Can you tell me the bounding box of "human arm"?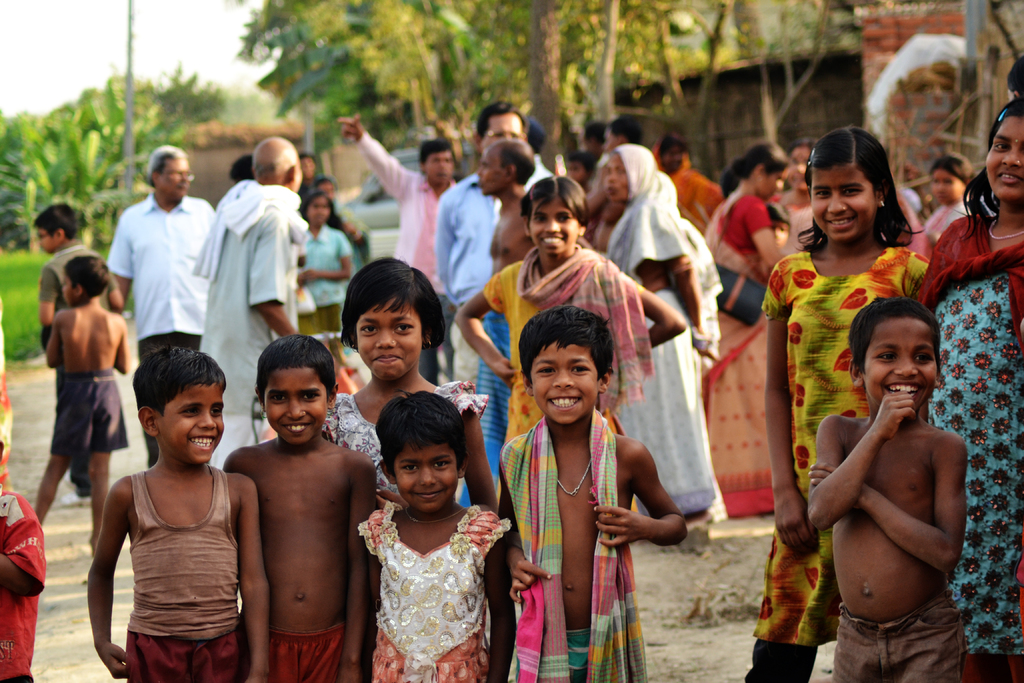
x1=0, y1=489, x2=49, y2=593.
